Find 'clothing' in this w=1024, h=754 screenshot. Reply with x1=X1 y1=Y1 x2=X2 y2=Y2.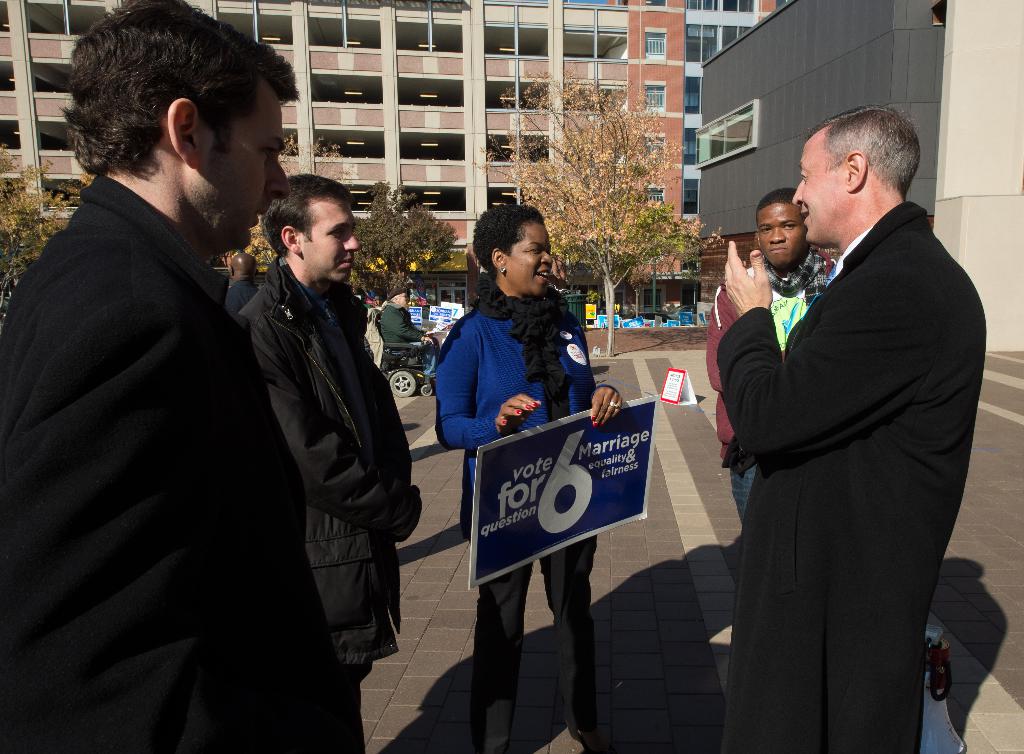
x1=696 y1=243 x2=837 y2=525.
